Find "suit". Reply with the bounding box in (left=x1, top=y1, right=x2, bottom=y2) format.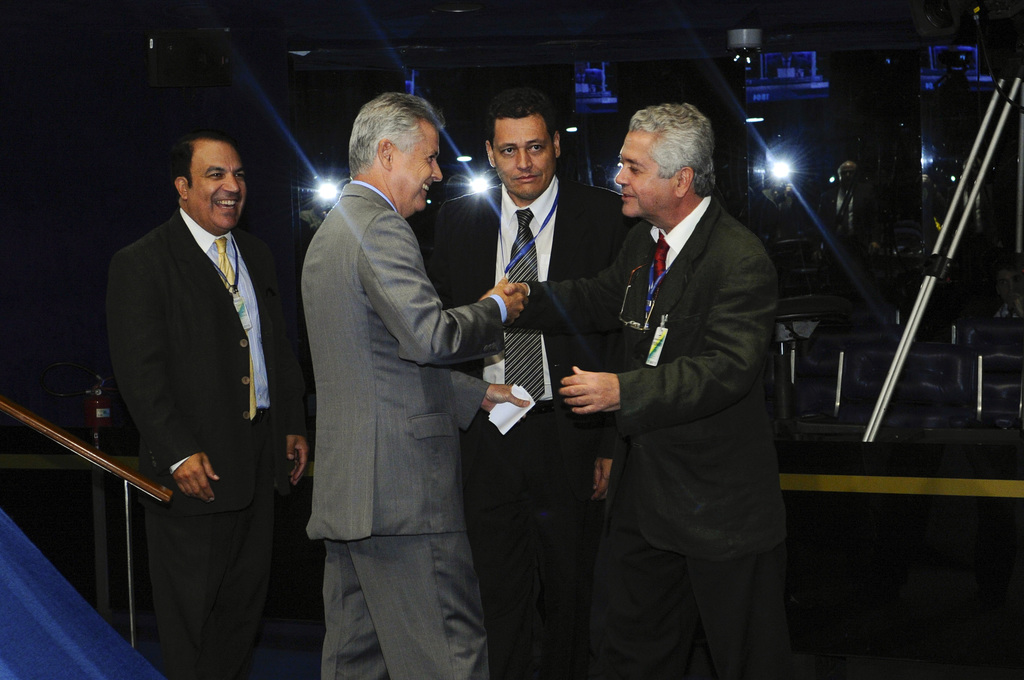
(left=303, top=181, right=509, bottom=679).
